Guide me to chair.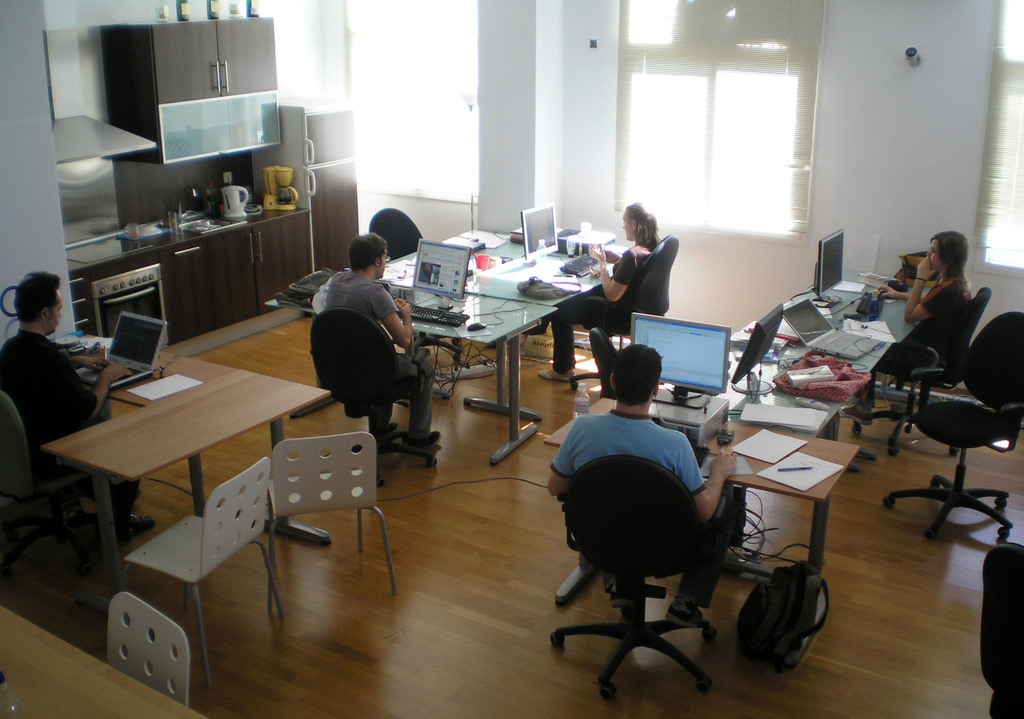
Guidance: x1=0 y1=384 x2=129 y2=605.
